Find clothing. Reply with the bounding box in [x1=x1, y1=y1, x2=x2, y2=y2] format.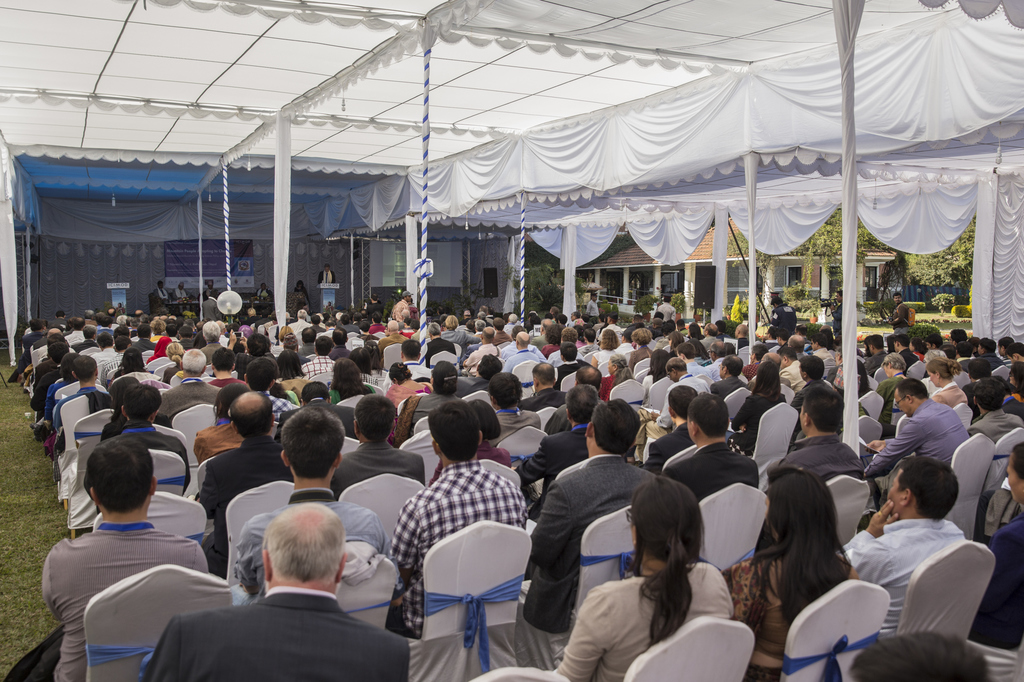
[x1=174, y1=429, x2=242, y2=471].
